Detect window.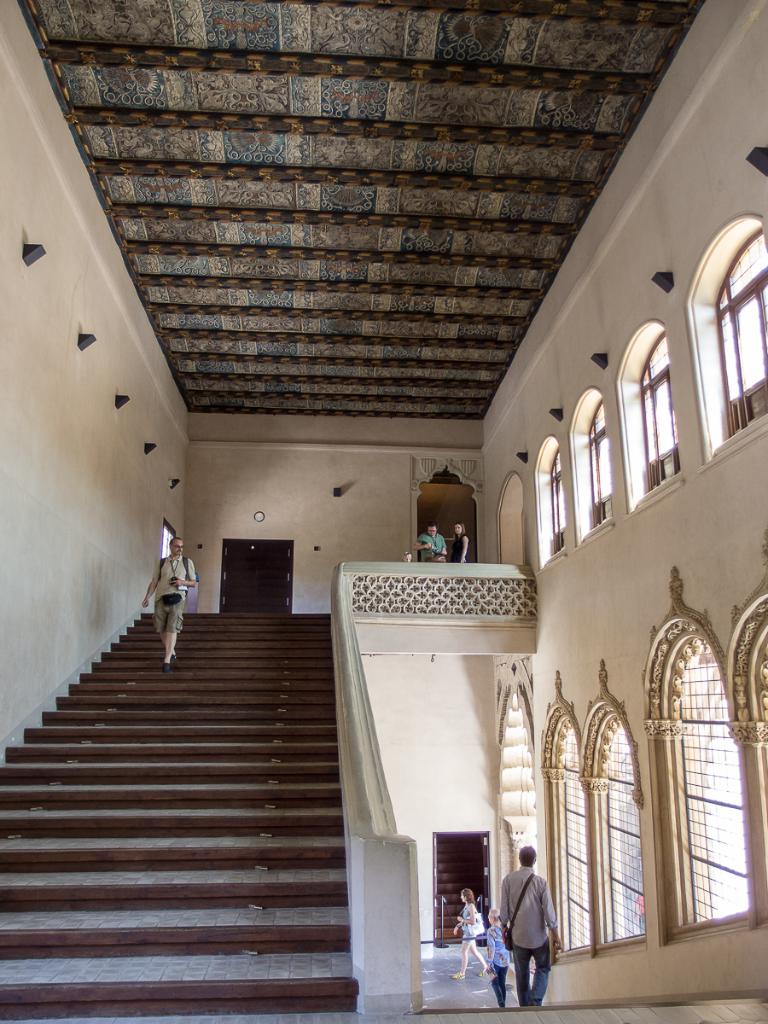
Detected at [left=635, top=577, right=742, bottom=945].
